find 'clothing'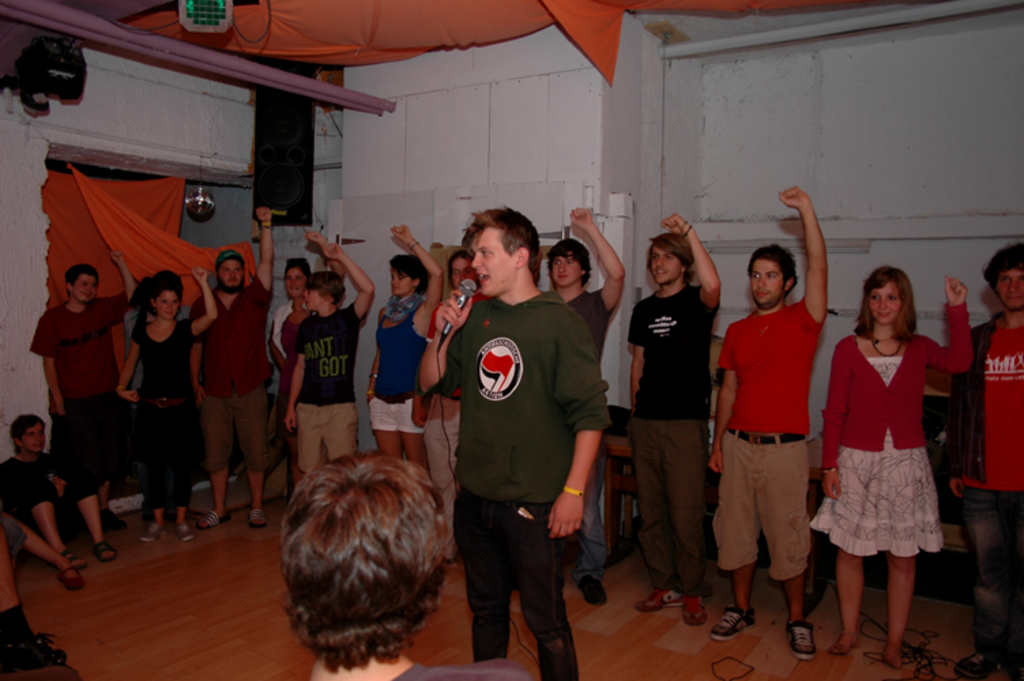
394/659/535/680
